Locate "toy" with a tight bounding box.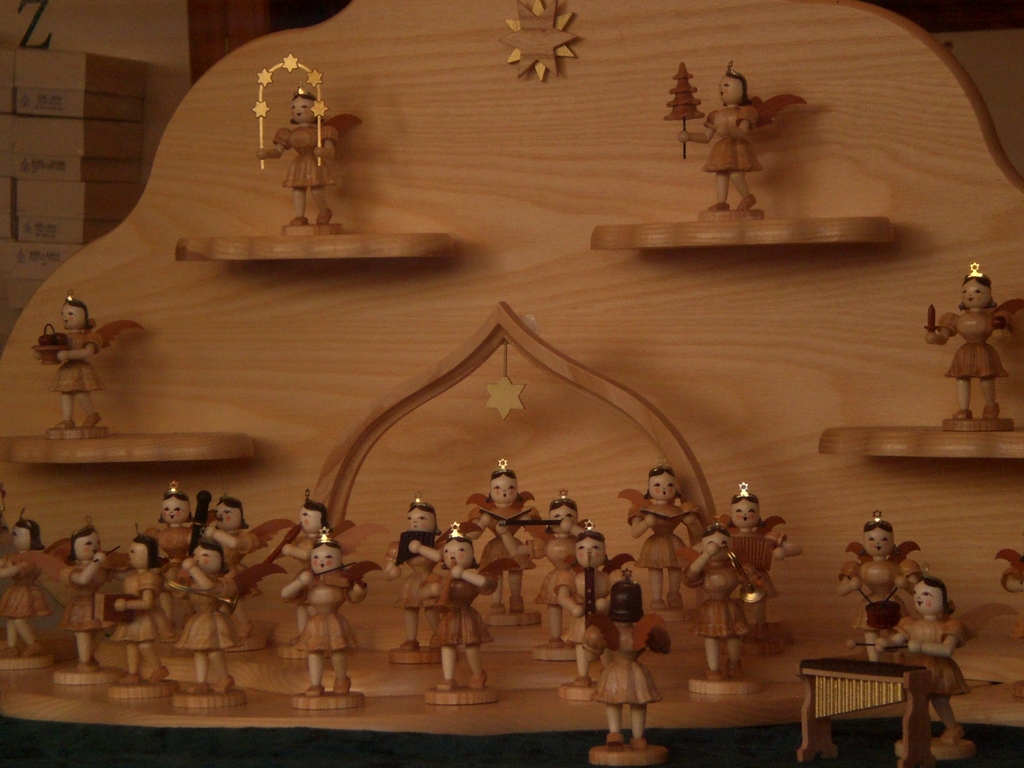
crop(669, 74, 806, 214).
